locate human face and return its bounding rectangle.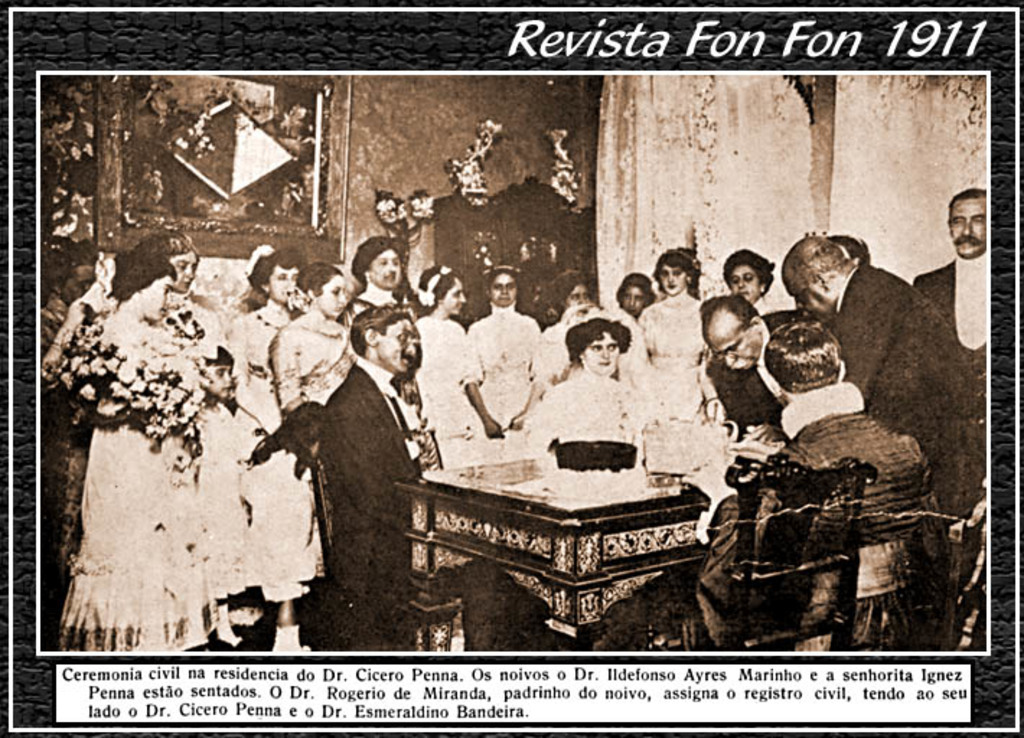
rect(492, 272, 515, 304).
